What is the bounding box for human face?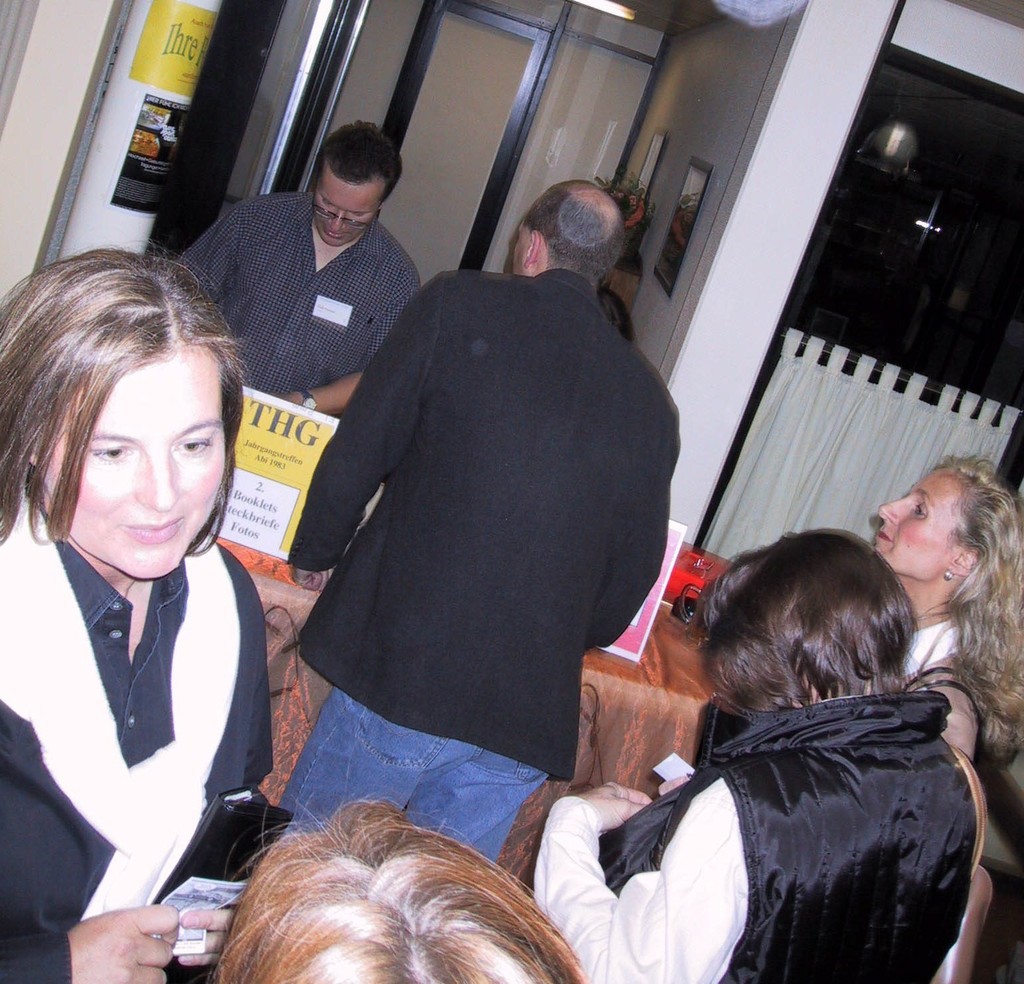
[left=316, top=168, right=377, bottom=235].
